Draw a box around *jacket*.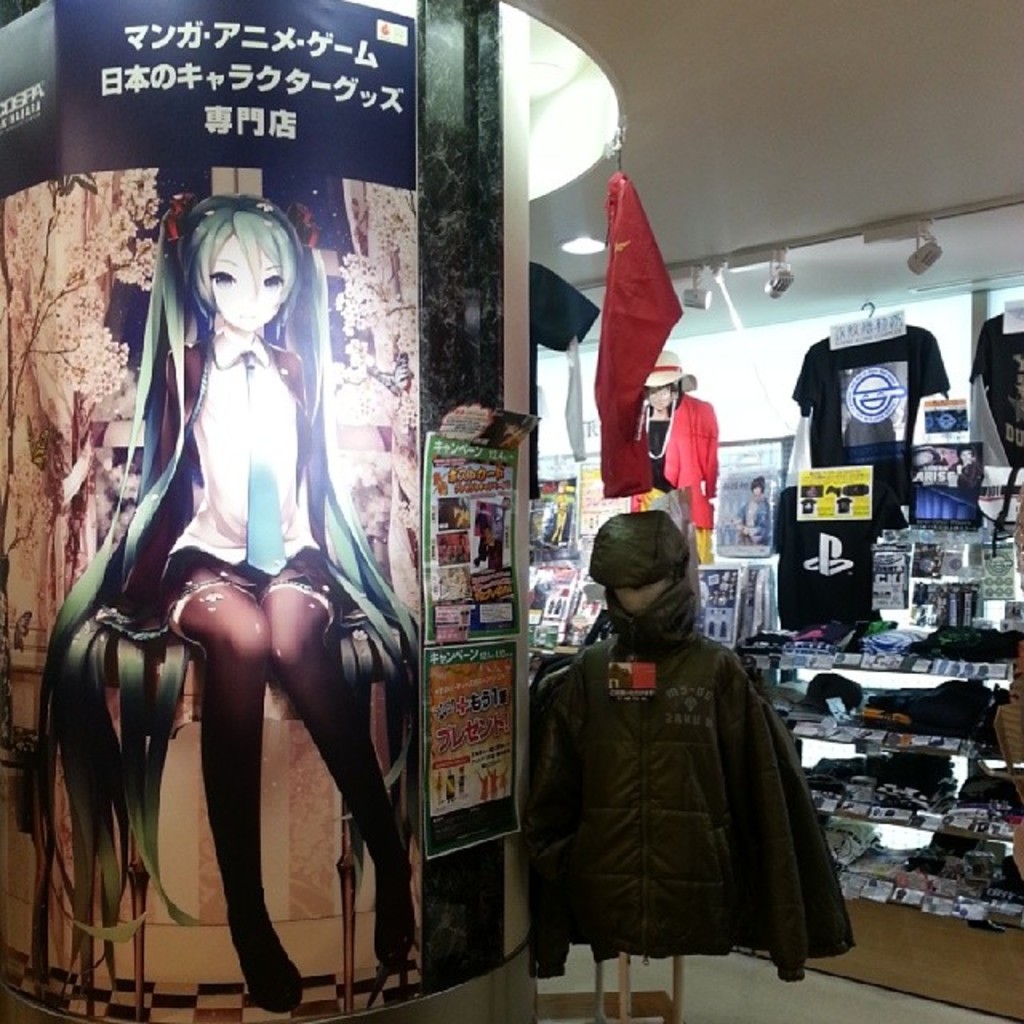
bbox(514, 530, 846, 989).
